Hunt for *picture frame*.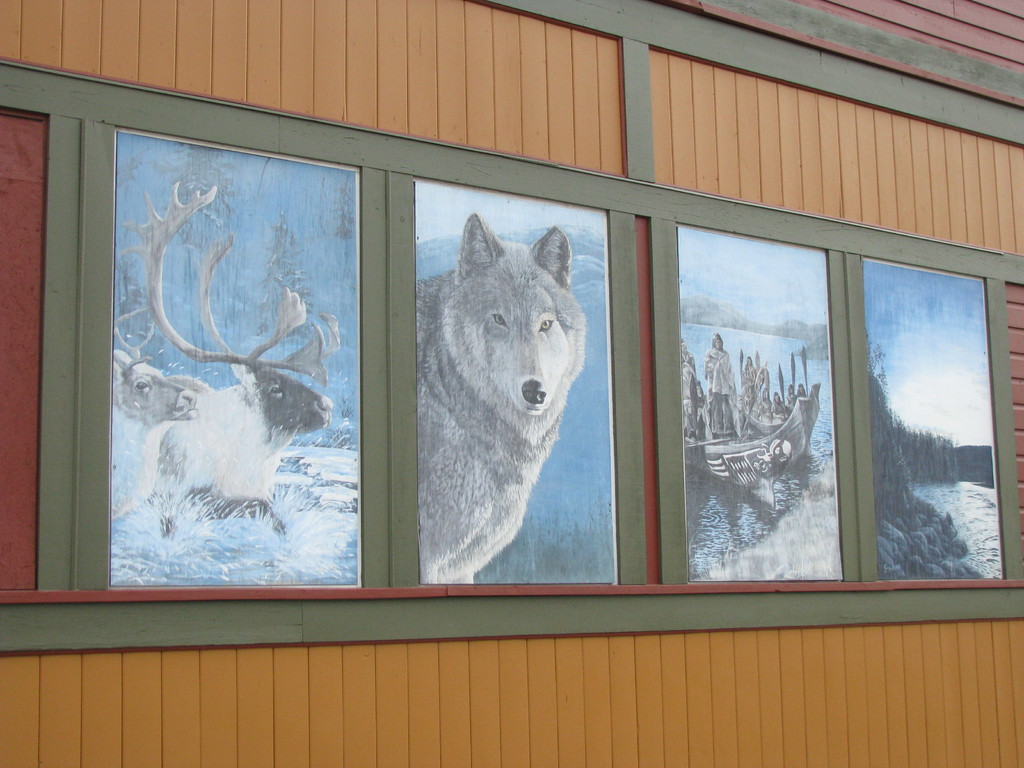
Hunted down at (73, 76, 411, 634).
